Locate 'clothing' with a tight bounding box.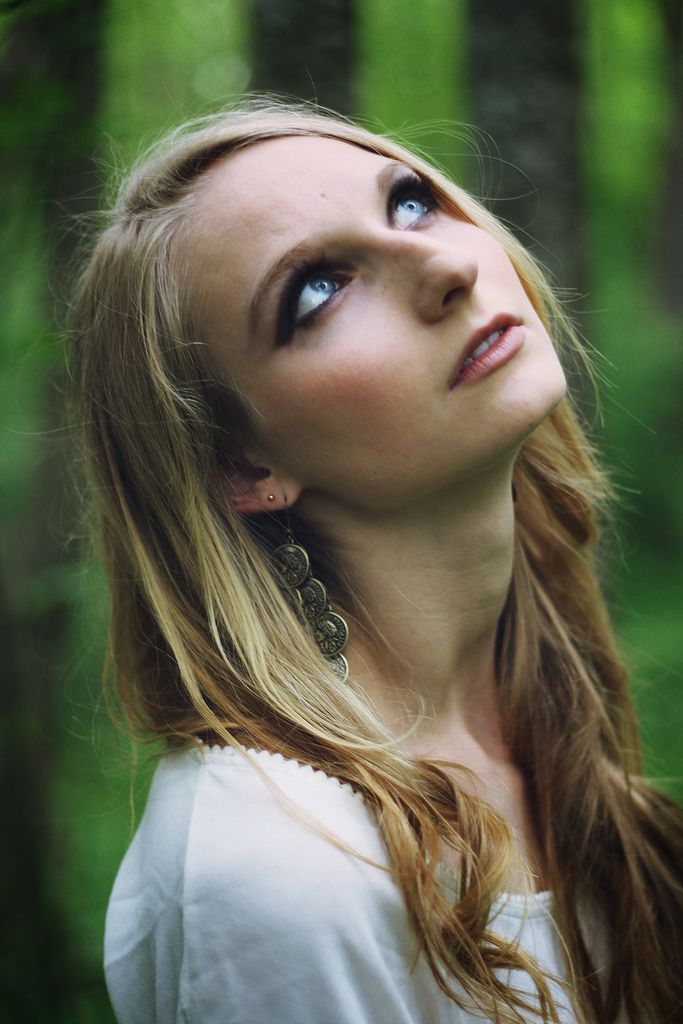
104, 736, 681, 1023.
